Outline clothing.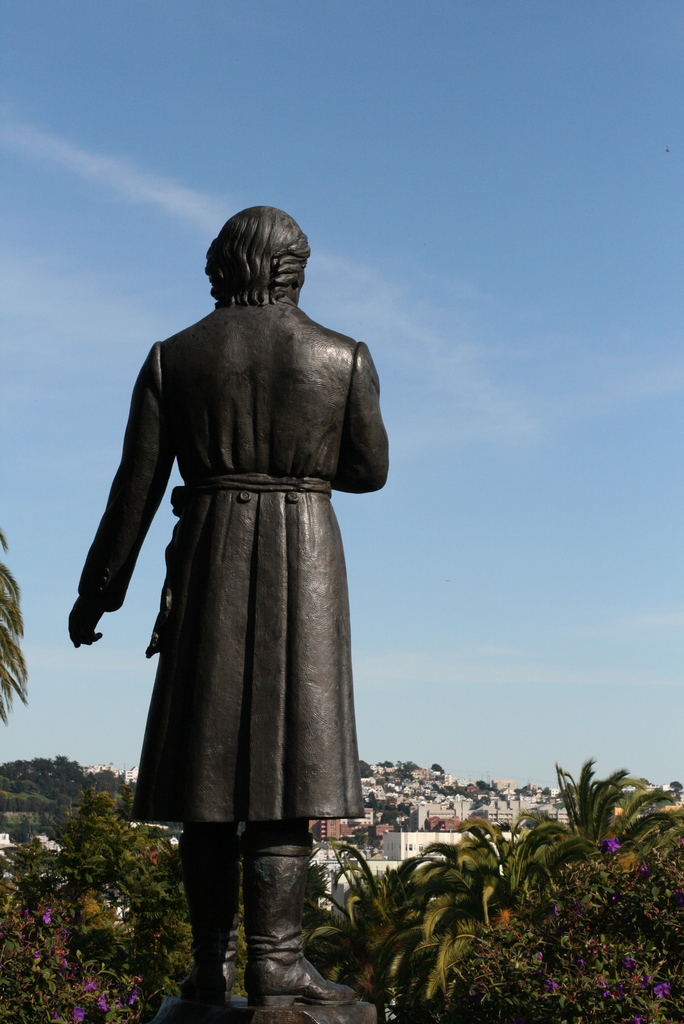
Outline: 71, 301, 448, 1009.
